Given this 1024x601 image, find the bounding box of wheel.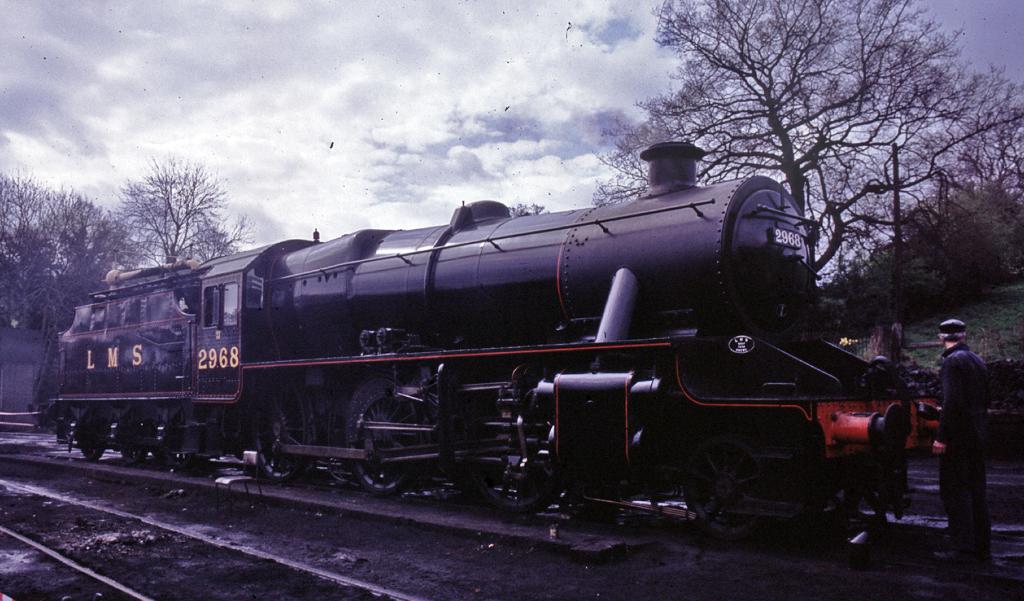
672,418,804,559.
